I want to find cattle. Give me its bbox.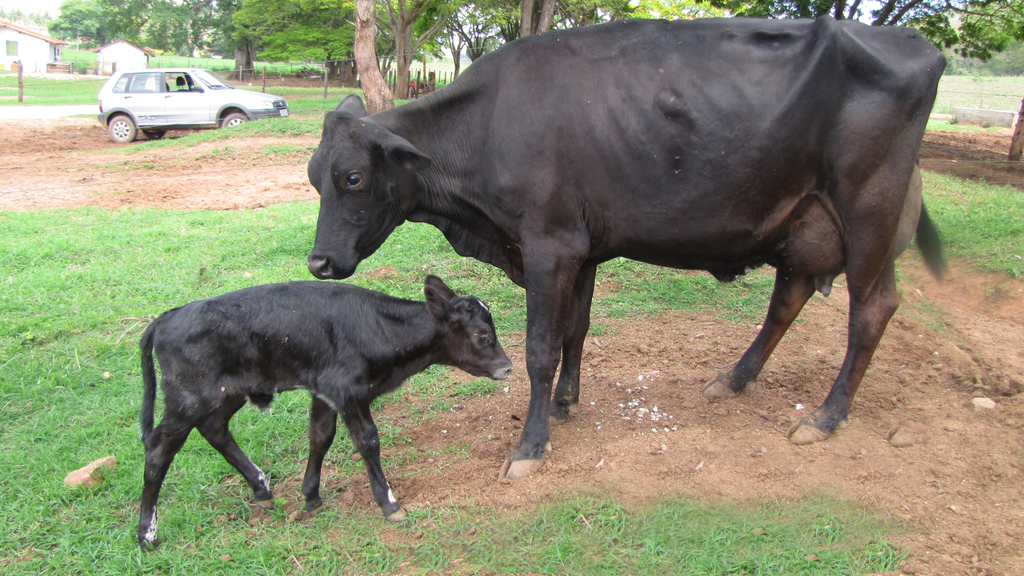
x1=304 y1=12 x2=952 y2=481.
